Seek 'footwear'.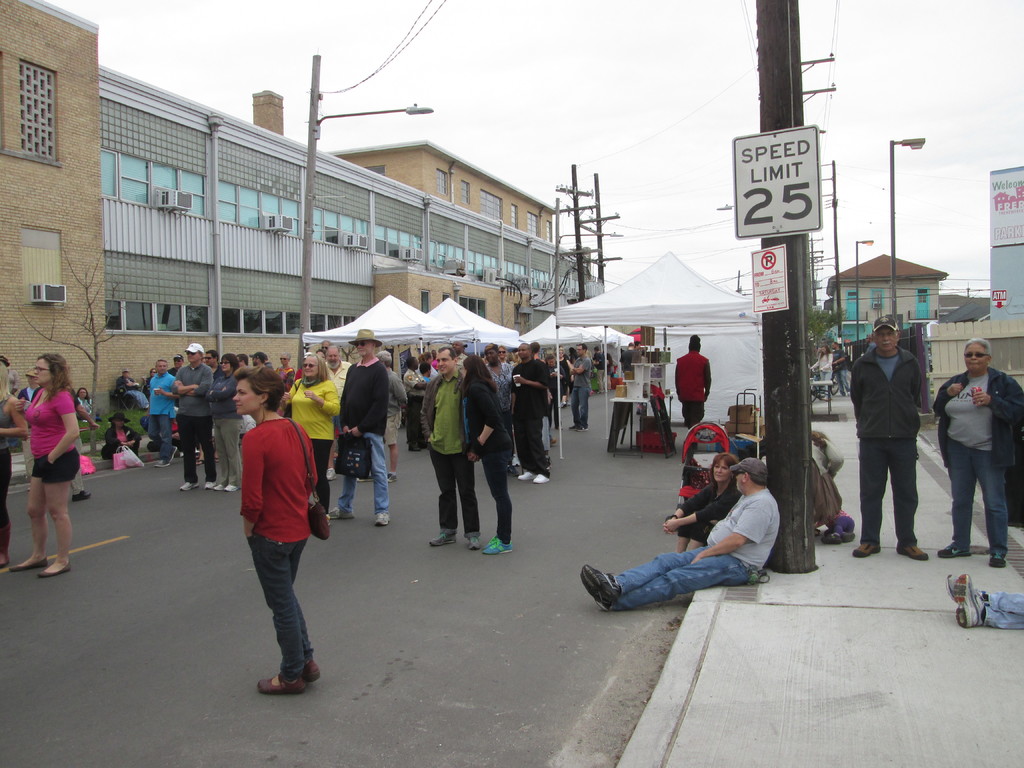
box(225, 476, 246, 490).
